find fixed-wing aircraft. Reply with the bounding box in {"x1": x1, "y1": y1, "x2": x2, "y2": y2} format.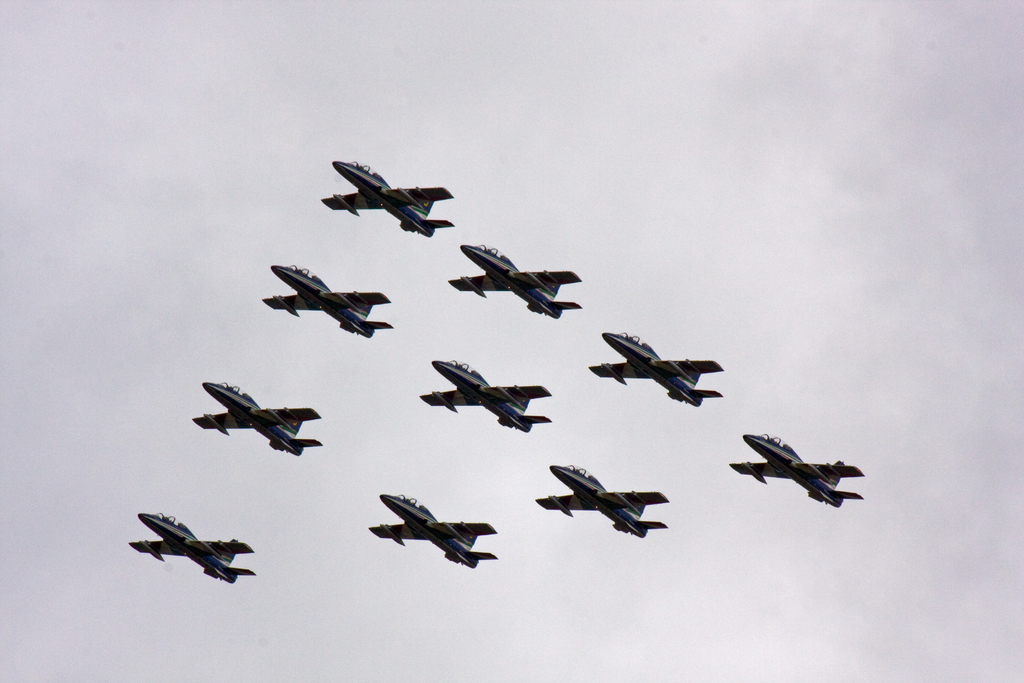
{"x1": 447, "y1": 245, "x2": 580, "y2": 320}.
